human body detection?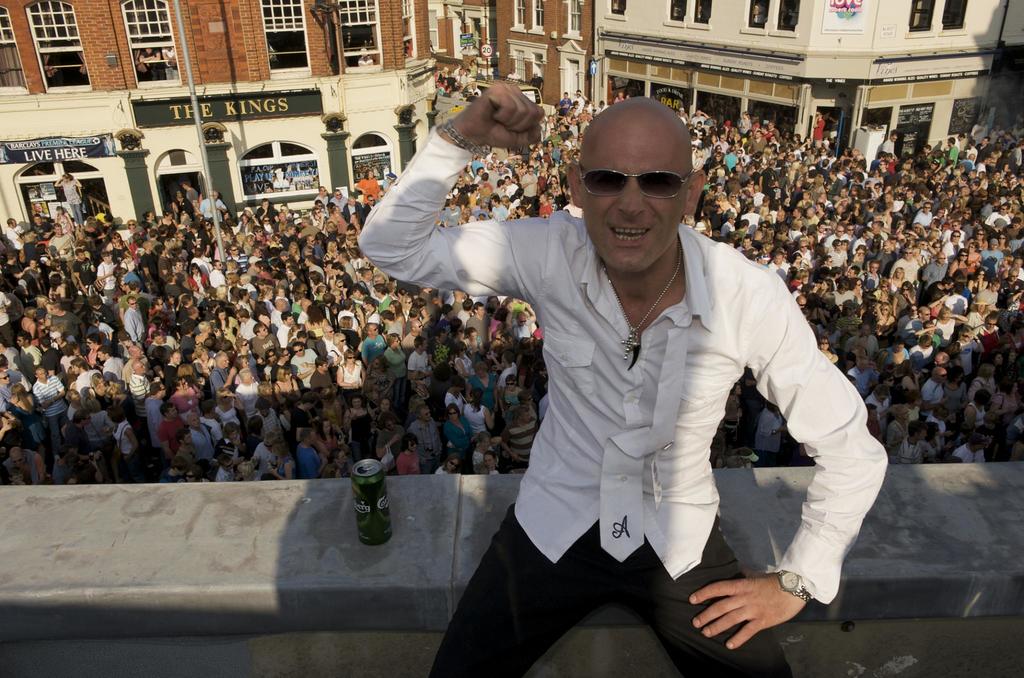
72 358 97 392
